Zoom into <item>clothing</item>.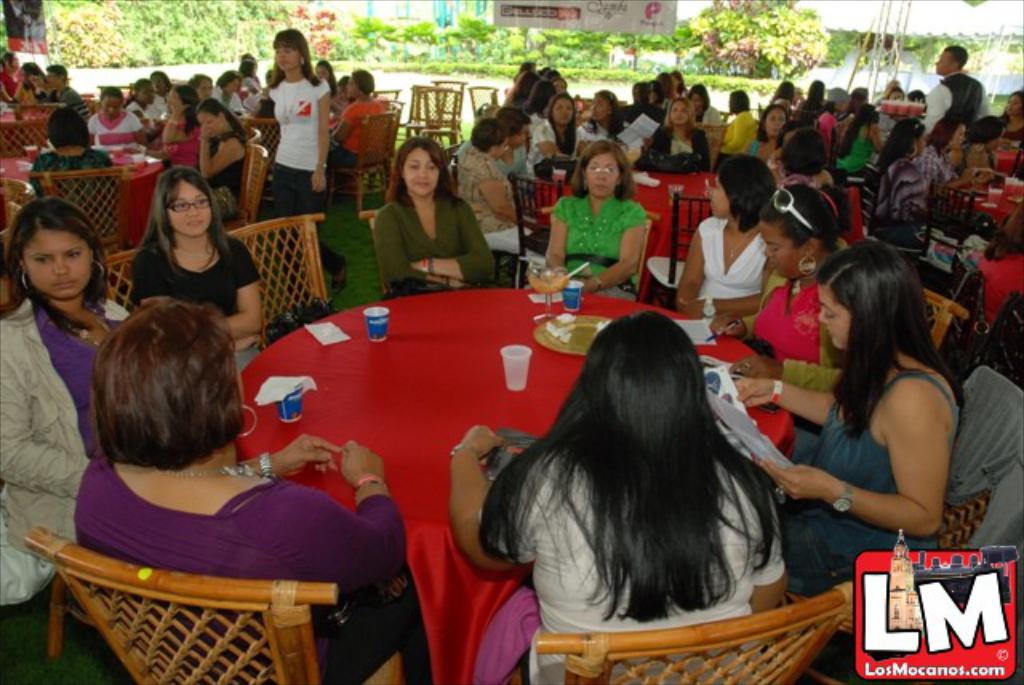
Zoom target: region(779, 371, 962, 592).
